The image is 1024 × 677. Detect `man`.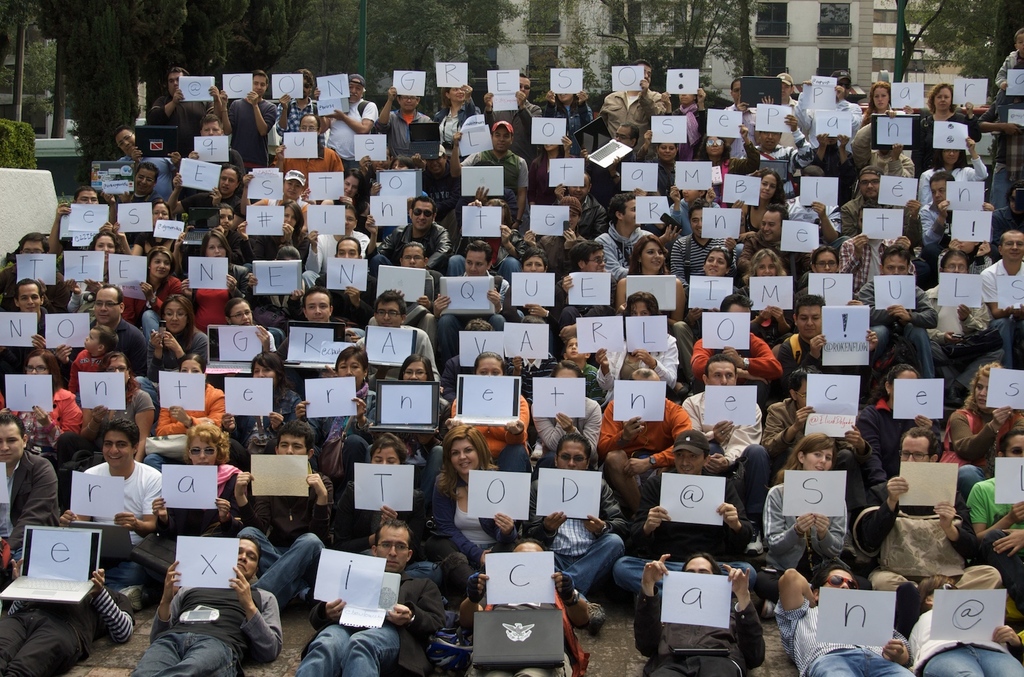
Detection: l=897, t=570, r=1023, b=676.
